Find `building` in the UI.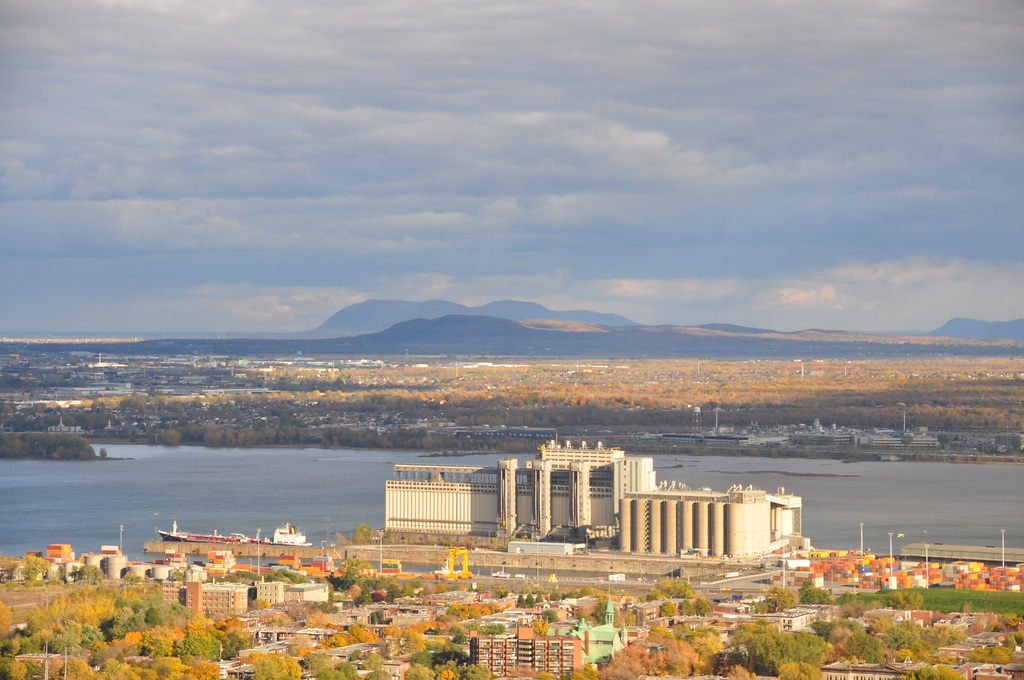
UI element at [x1=161, y1=576, x2=247, y2=620].
